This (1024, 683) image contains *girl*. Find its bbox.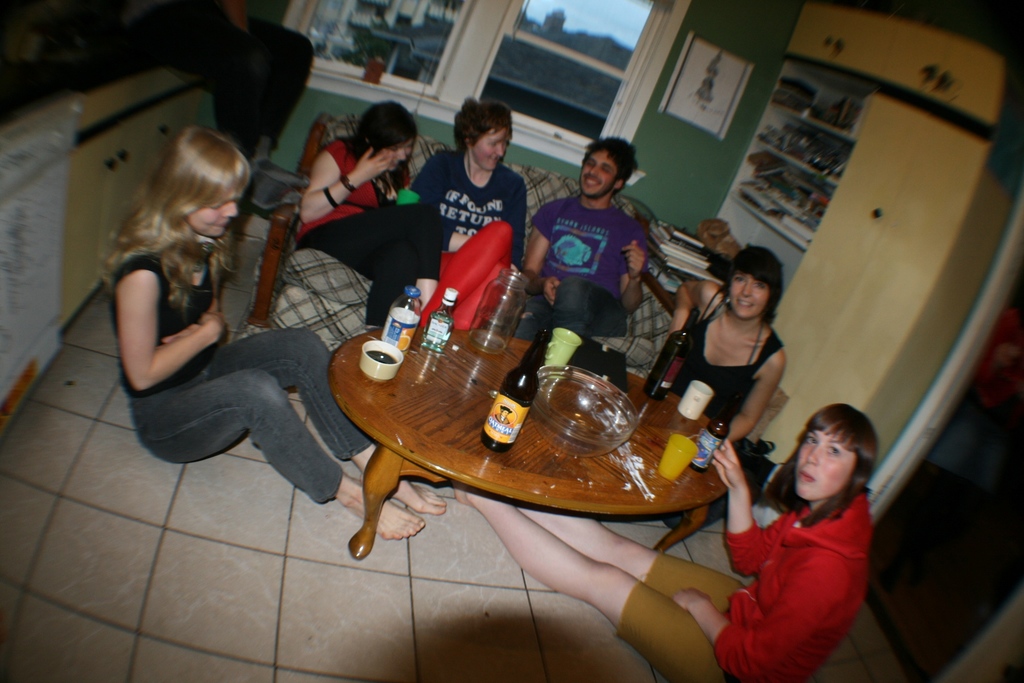
box=[97, 123, 452, 541].
